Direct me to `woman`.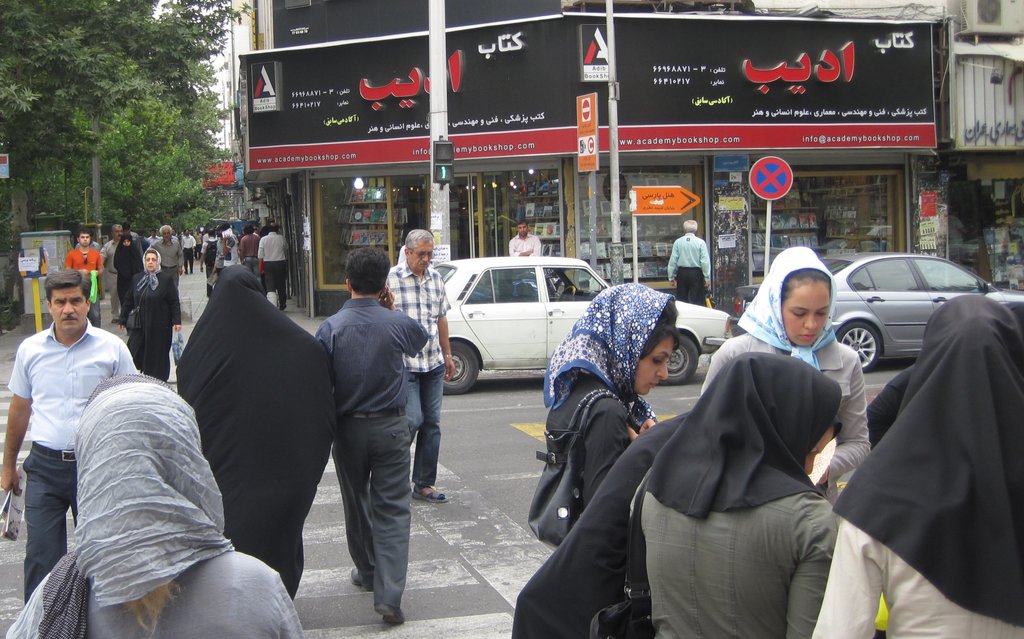
Direction: box(811, 295, 1023, 638).
